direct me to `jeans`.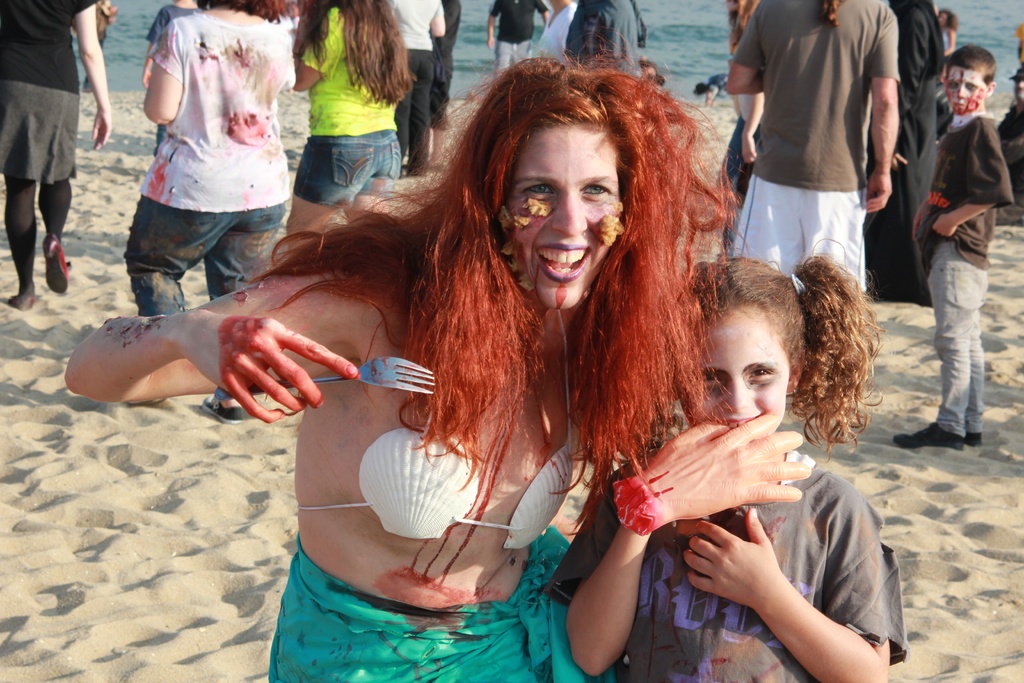
Direction: Rect(934, 245, 990, 429).
